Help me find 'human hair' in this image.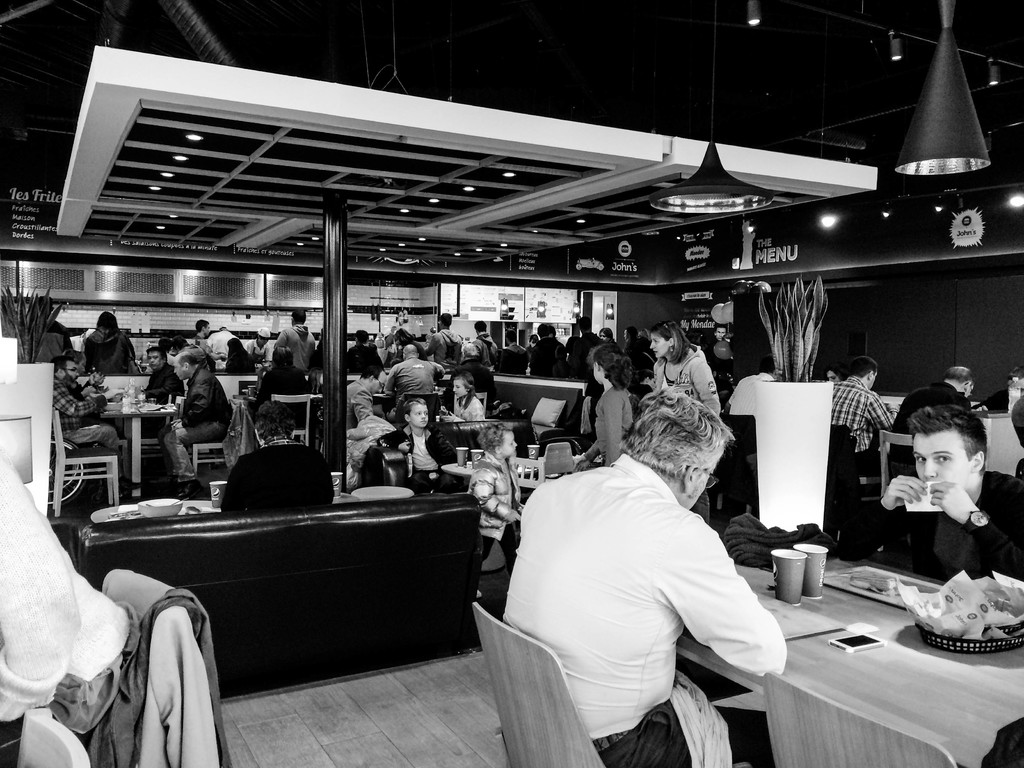
Found it: [294,308,306,323].
